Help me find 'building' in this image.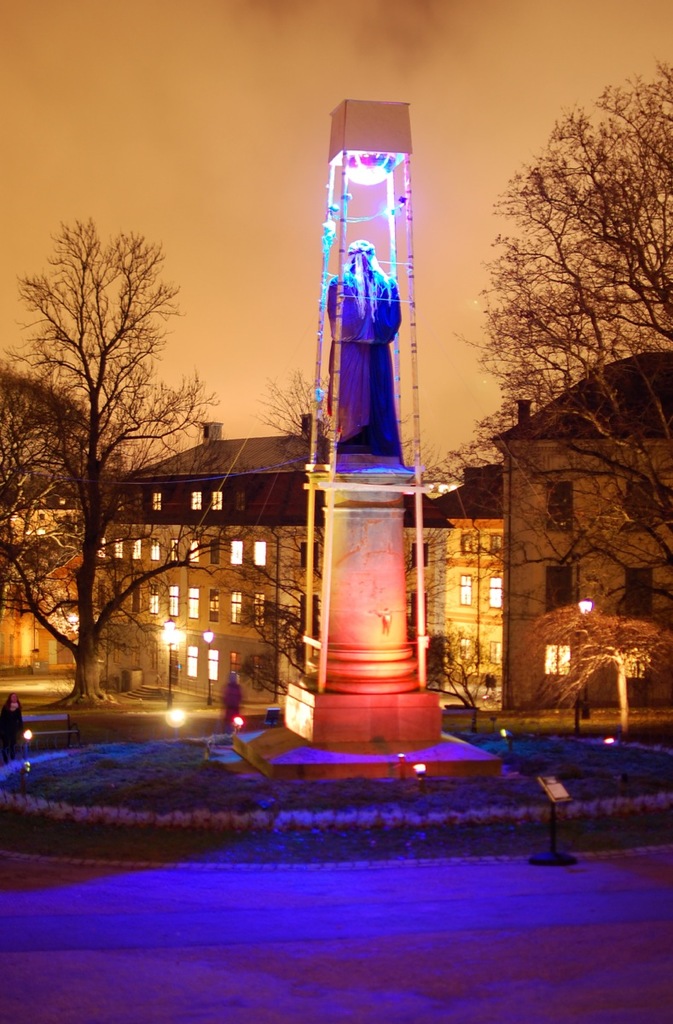
Found it: l=0, t=347, r=672, b=759.
